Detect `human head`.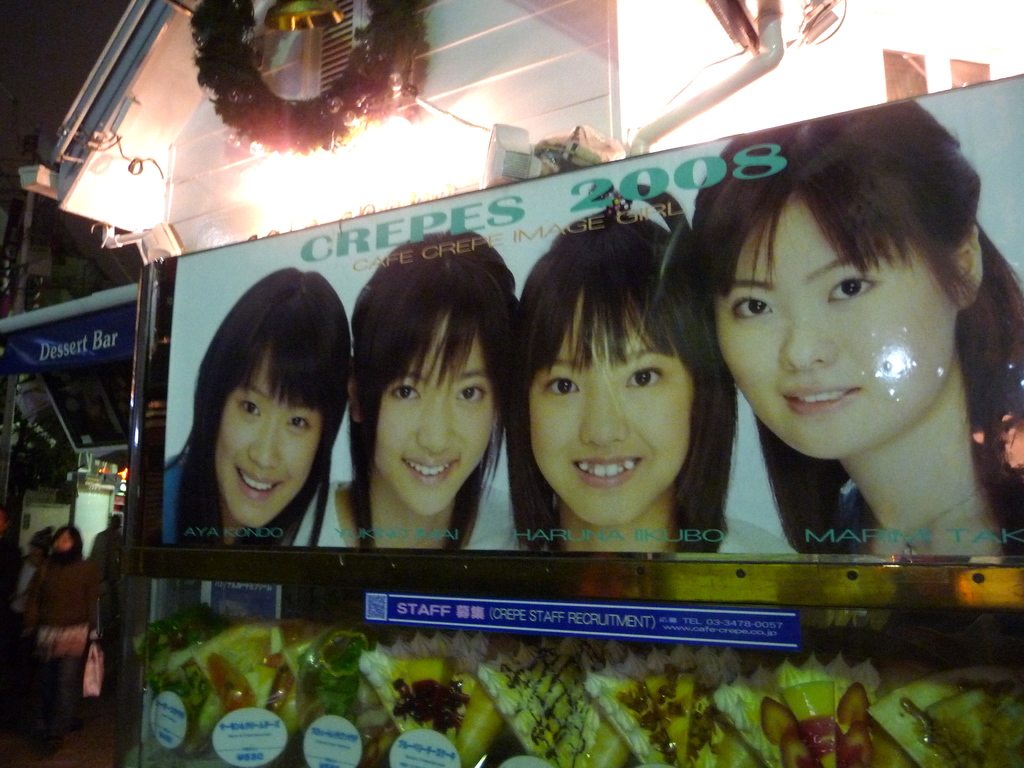
Detected at box(346, 225, 523, 518).
